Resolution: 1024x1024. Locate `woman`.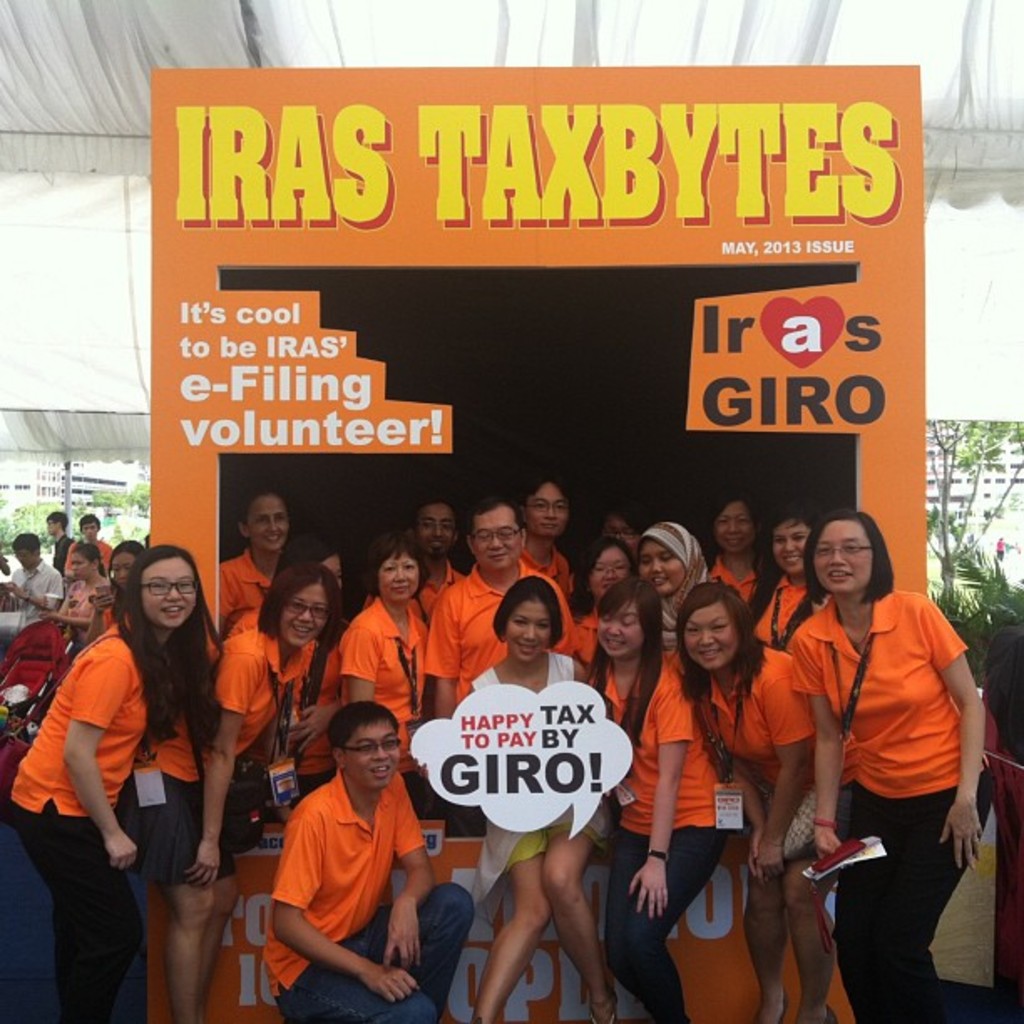
218:492:289:641.
